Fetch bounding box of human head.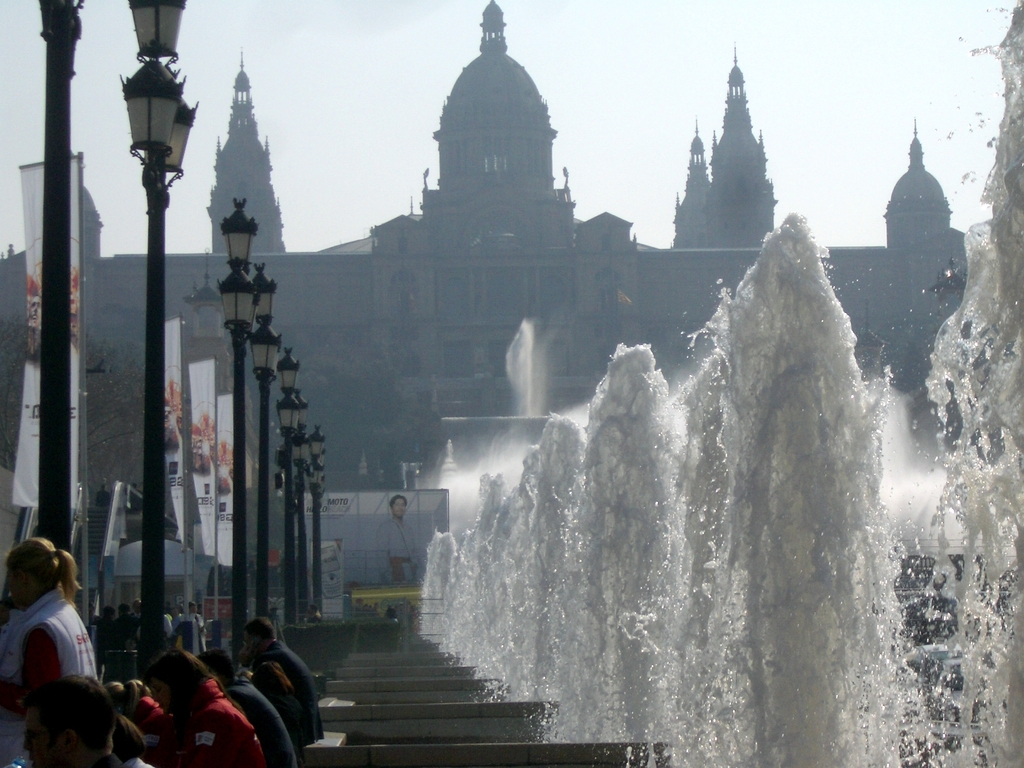
Bbox: <box>90,602,97,615</box>.
